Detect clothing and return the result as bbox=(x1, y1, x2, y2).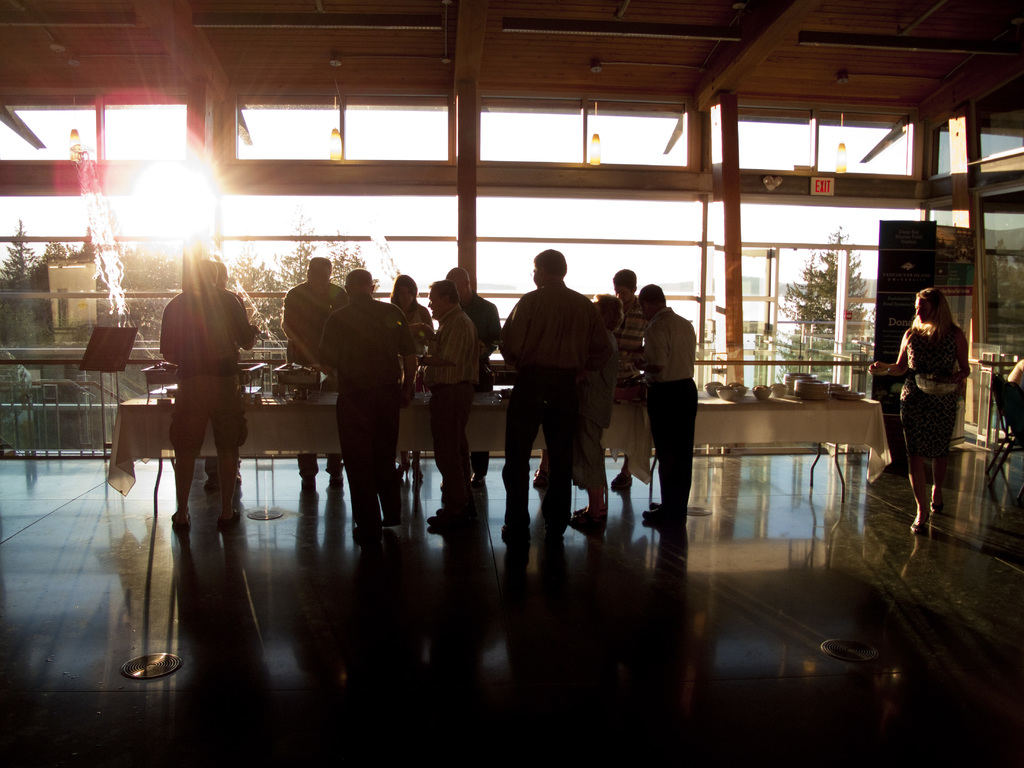
bbox=(333, 302, 413, 387).
